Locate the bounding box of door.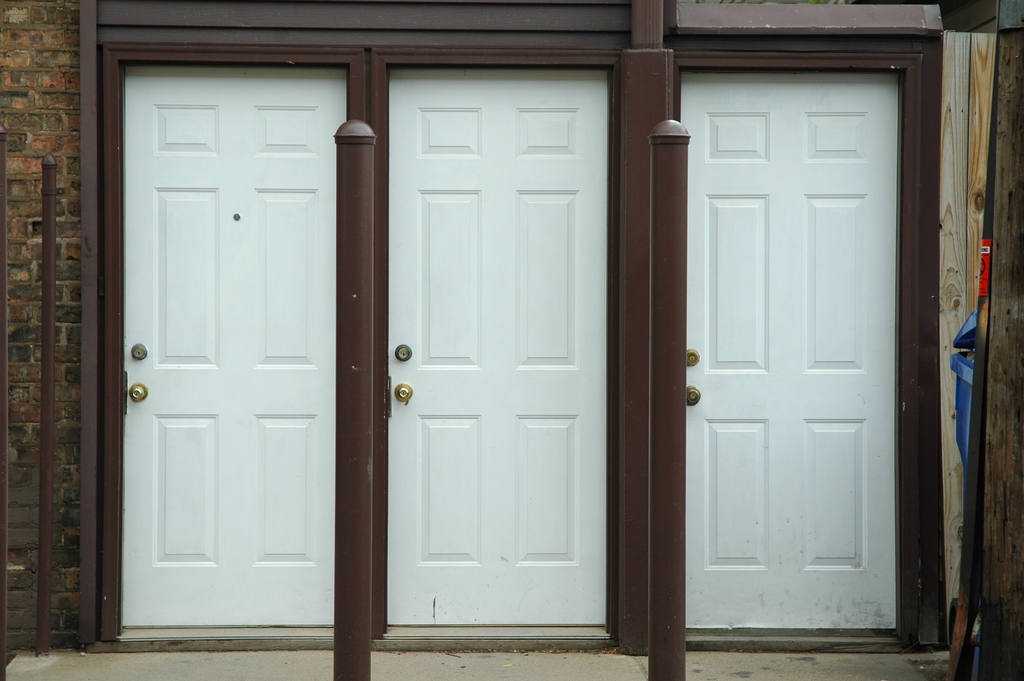
Bounding box: 387:70:614:623.
